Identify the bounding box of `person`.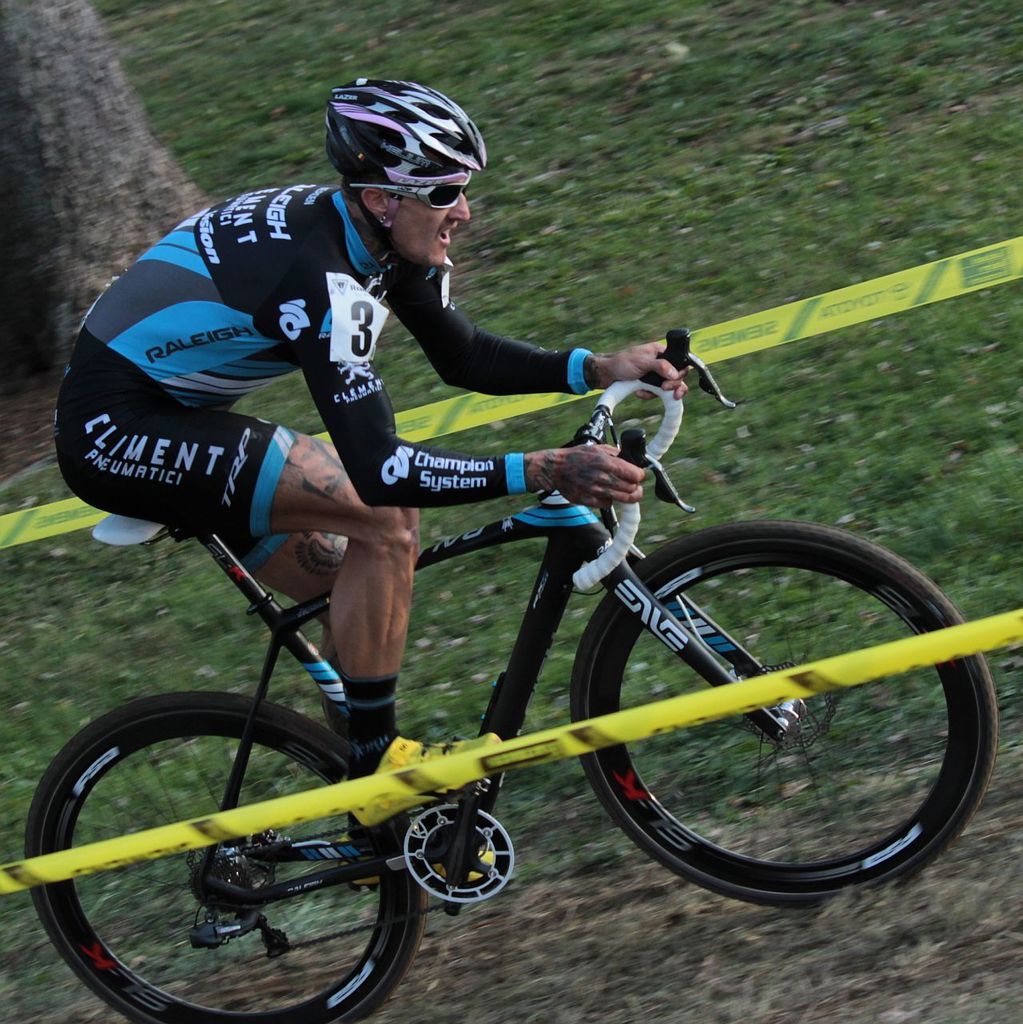
detection(125, 201, 701, 856).
